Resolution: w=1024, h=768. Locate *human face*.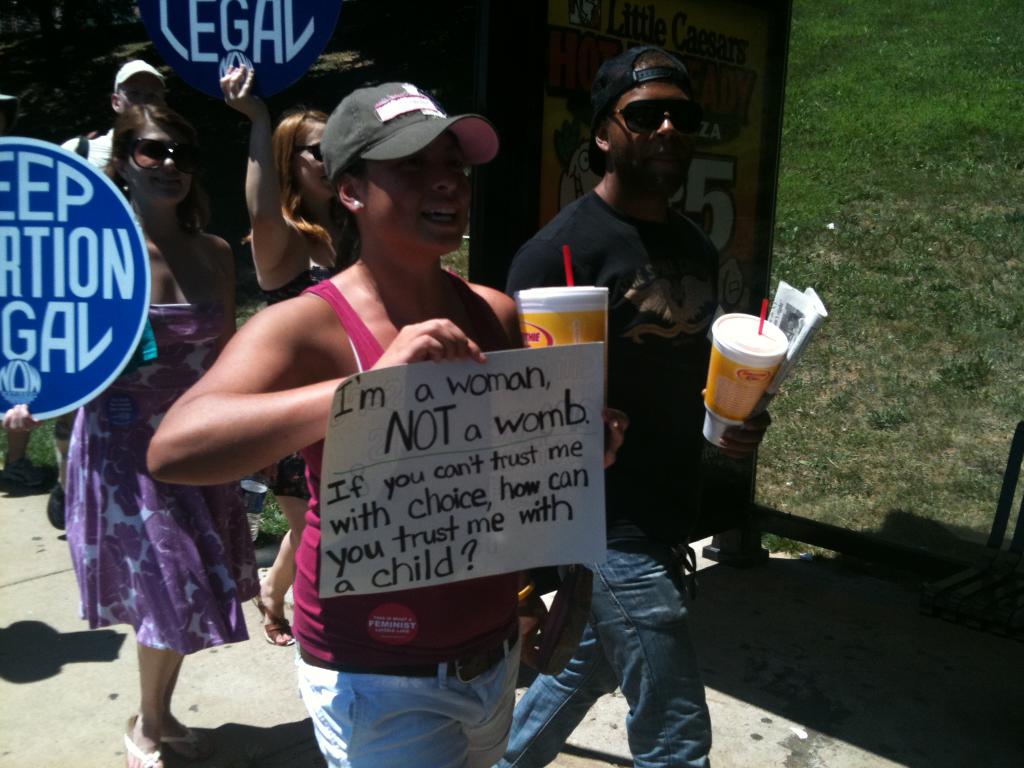
(left=116, top=76, right=166, bottom=109).
